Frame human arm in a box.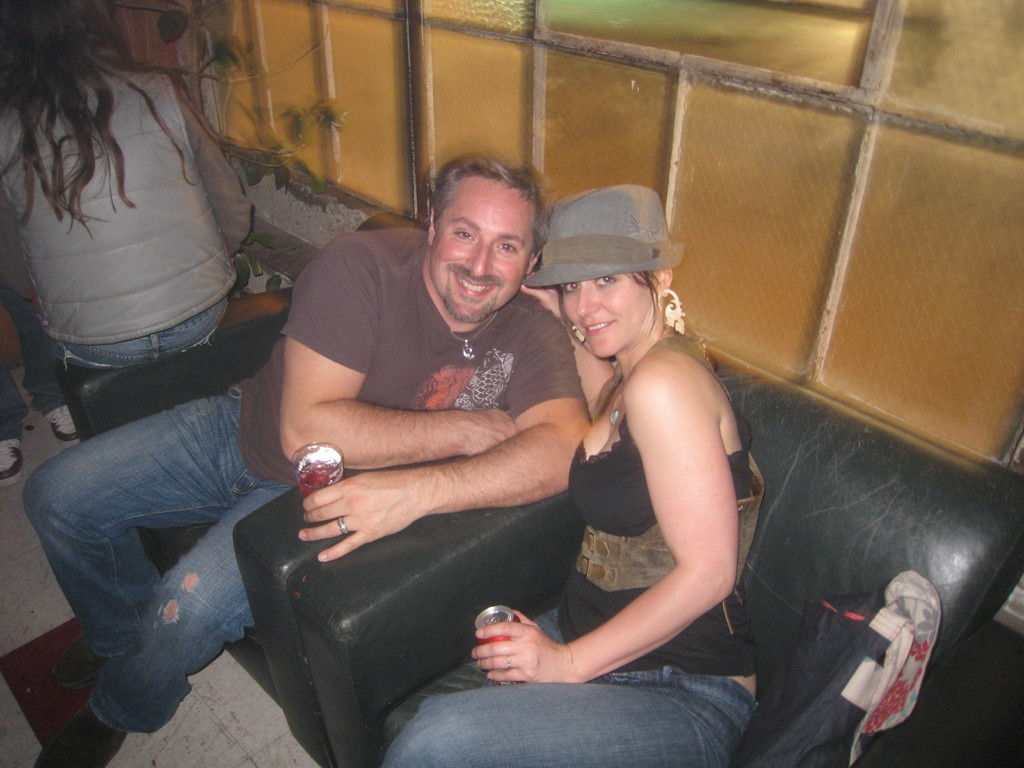
l=296, t=314, r=592, b=564.
